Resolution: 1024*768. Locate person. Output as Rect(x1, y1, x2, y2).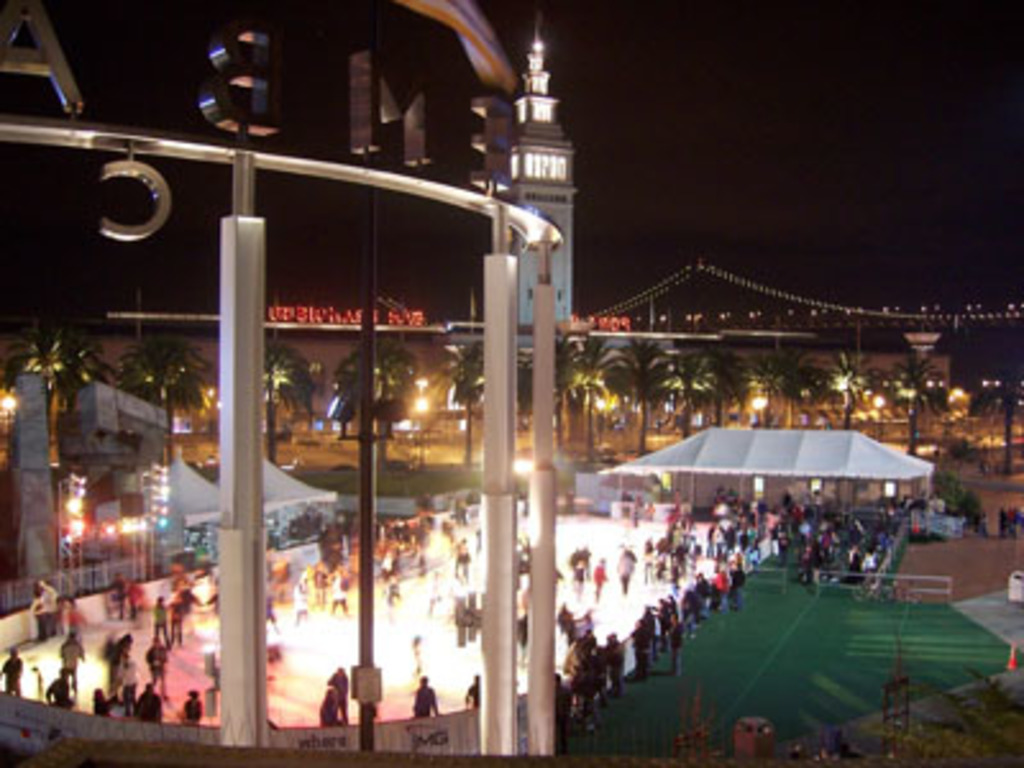
Rect(148, 594, 169, 653).
